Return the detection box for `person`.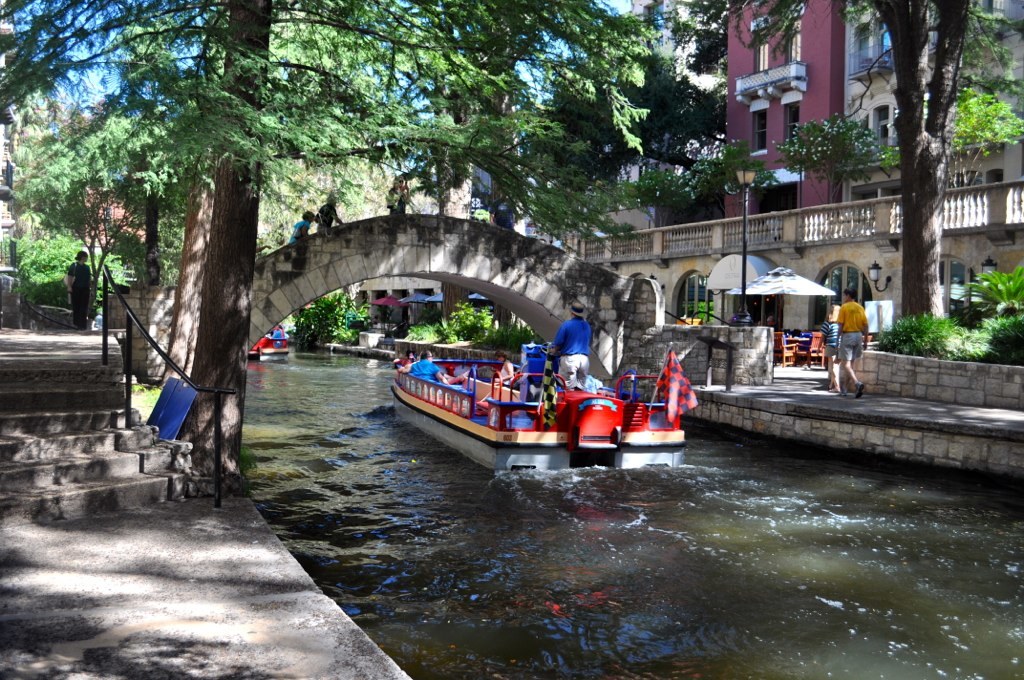
(68, 246, 94, 324).
